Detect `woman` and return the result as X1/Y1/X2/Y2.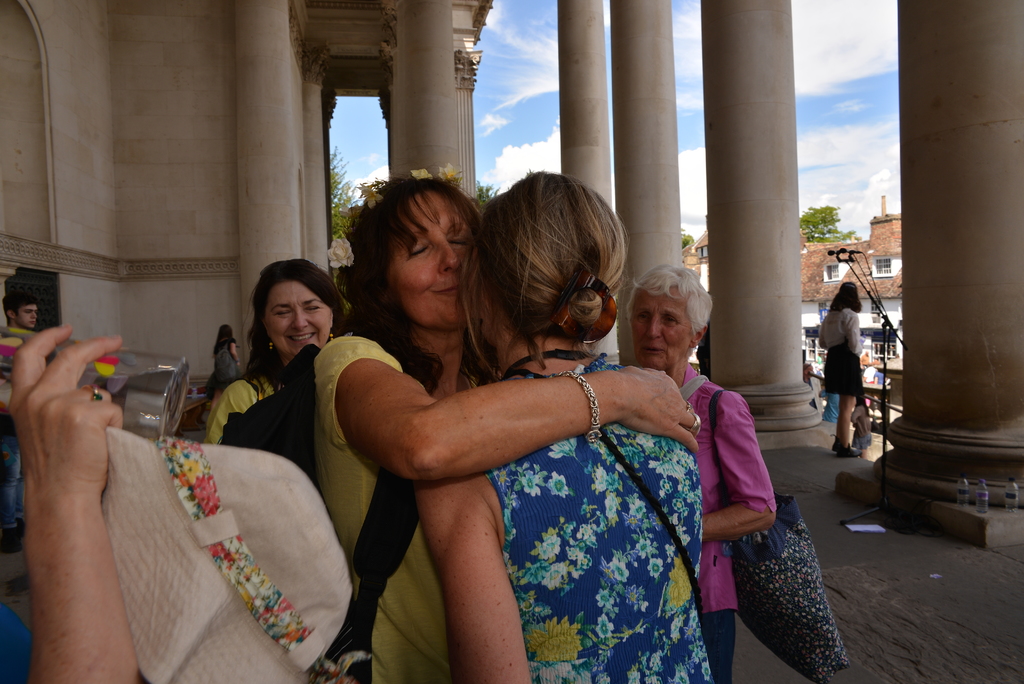
211/322/252/397.
